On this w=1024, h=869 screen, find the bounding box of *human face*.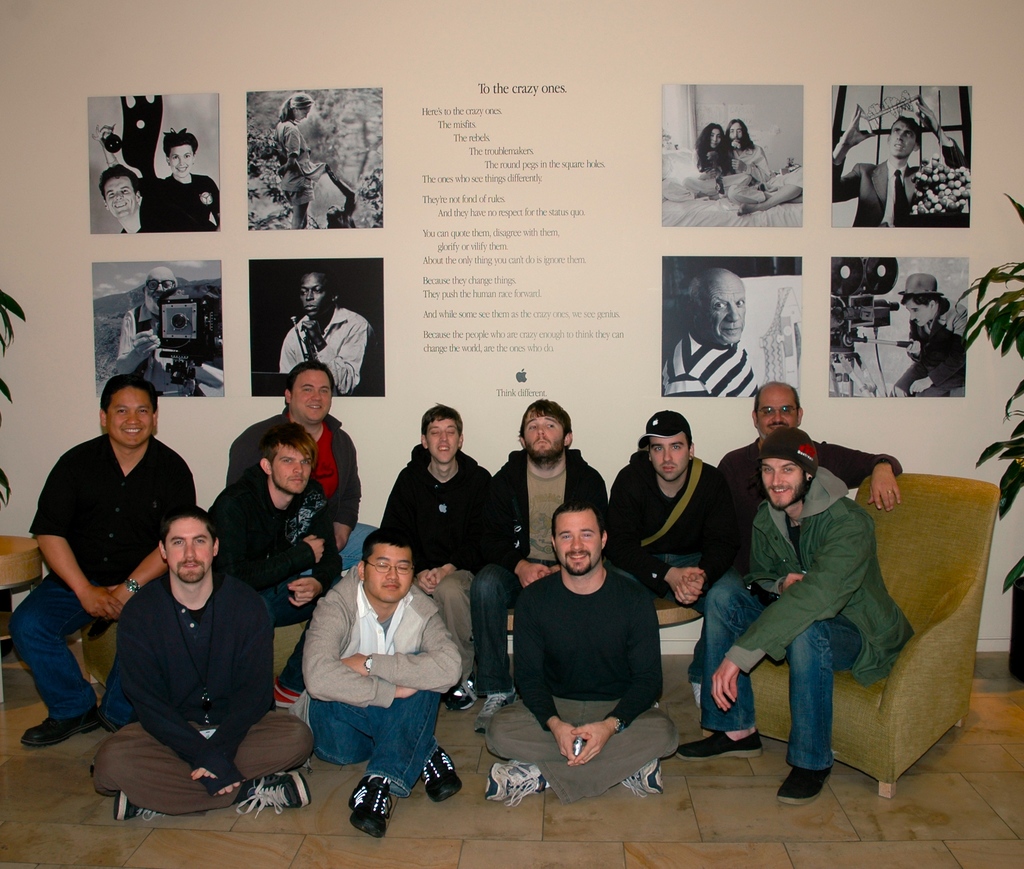
Bounding box: 652 432 687 481.
